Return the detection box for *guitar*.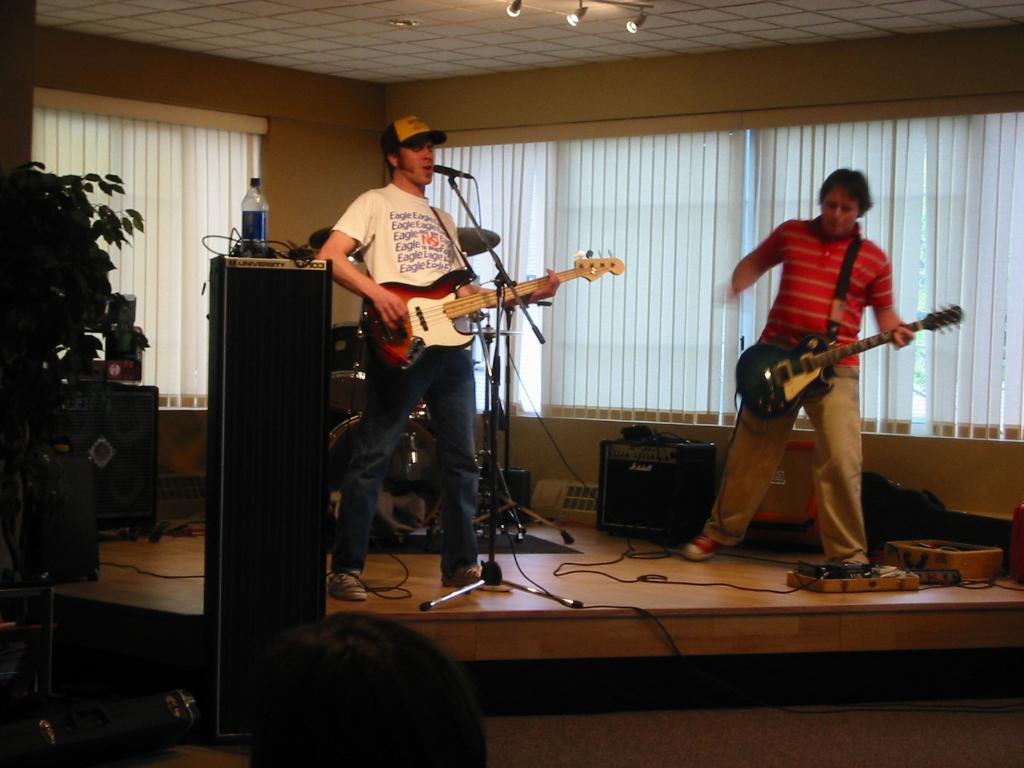
[723,308,972,427].
